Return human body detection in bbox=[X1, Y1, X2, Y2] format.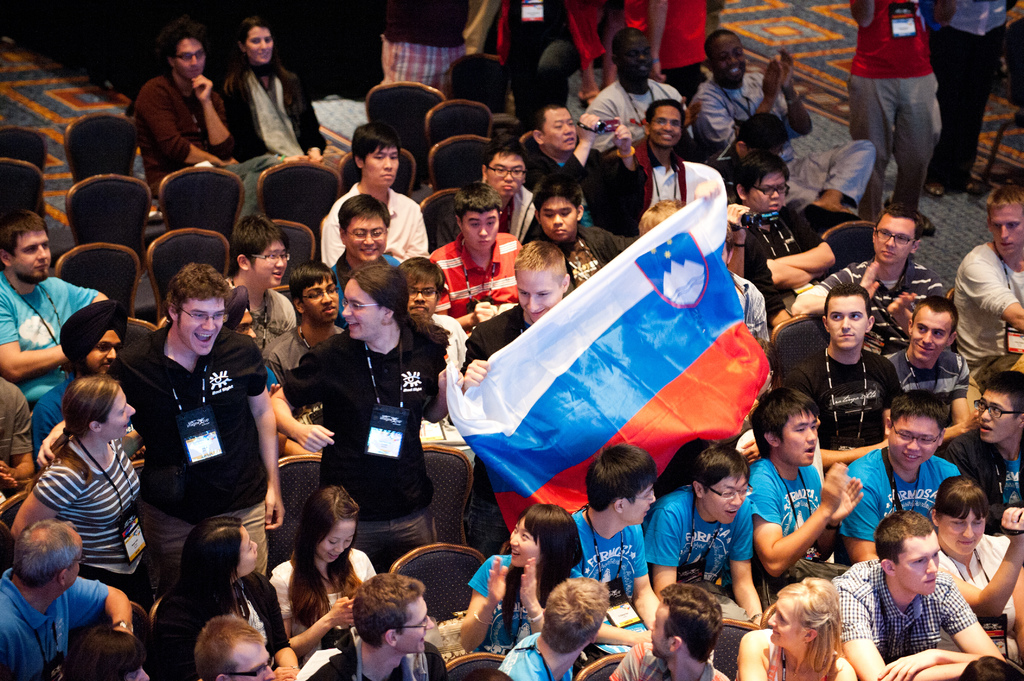
bbox=[950, 367, 1023, 524].
